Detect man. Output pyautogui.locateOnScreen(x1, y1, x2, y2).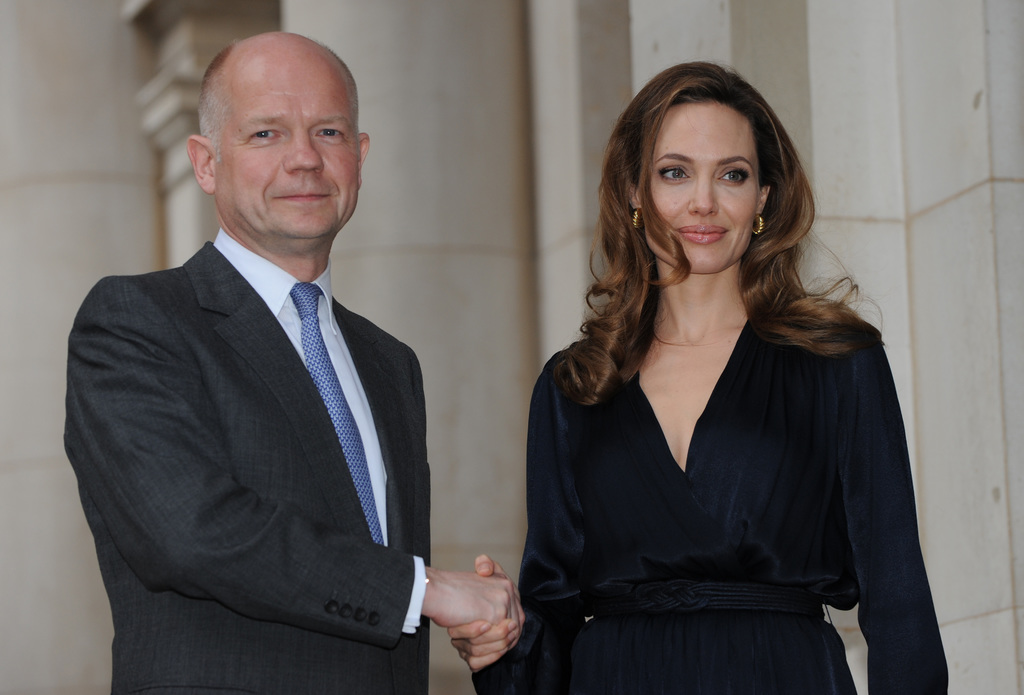
pyautogui.locateOnScreen(58, 24, 524, 694).
